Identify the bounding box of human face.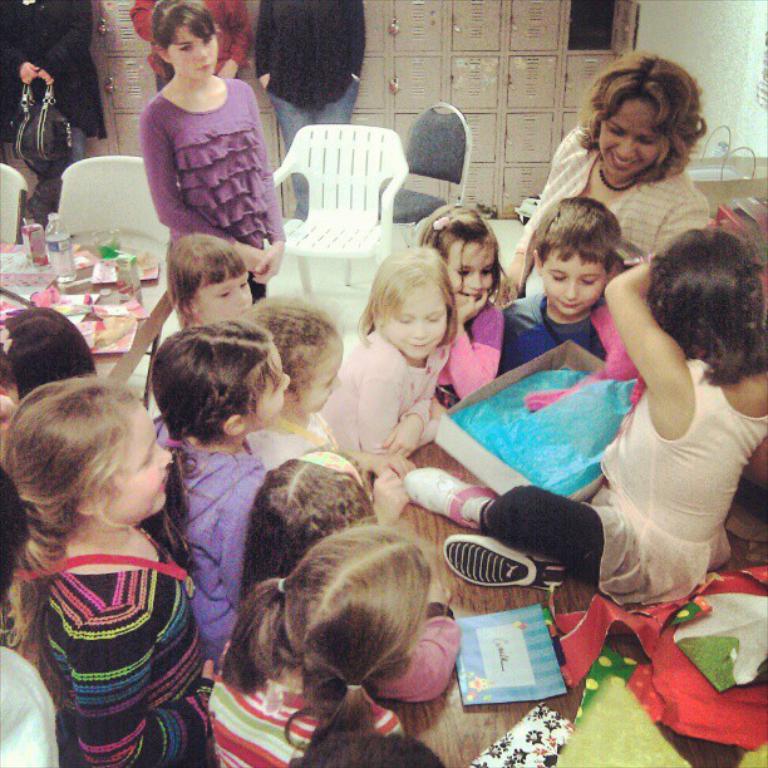
(384,282,447,360).
